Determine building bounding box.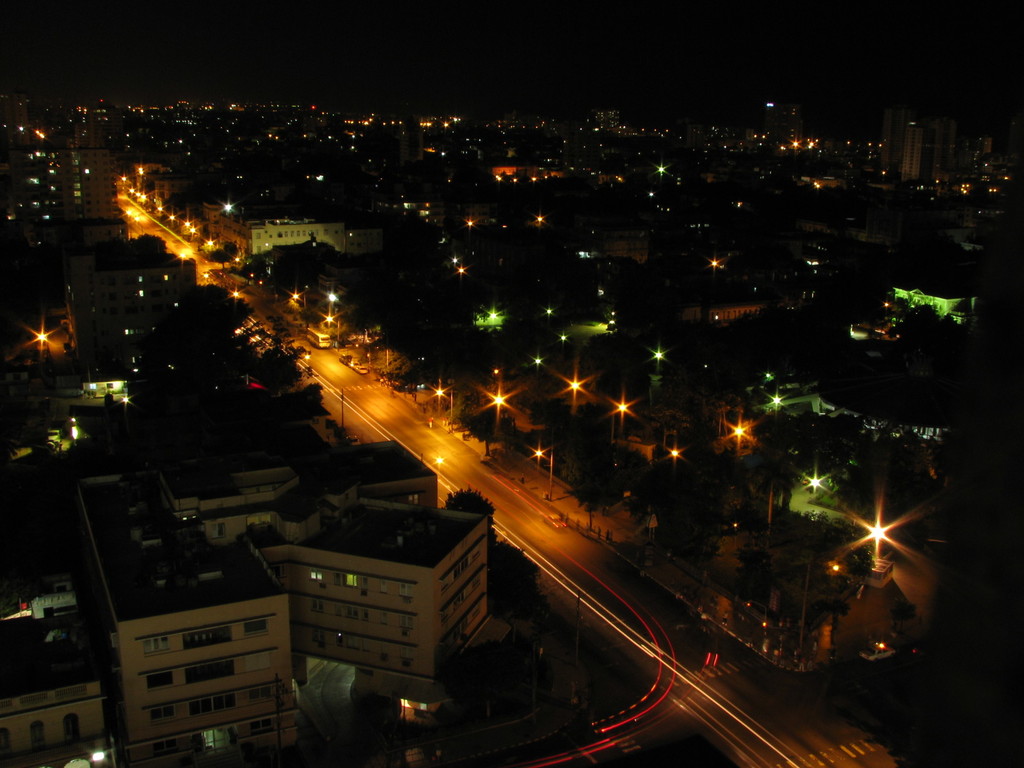
Determined: x1=59, y1=243, x2=200, y2=367.
